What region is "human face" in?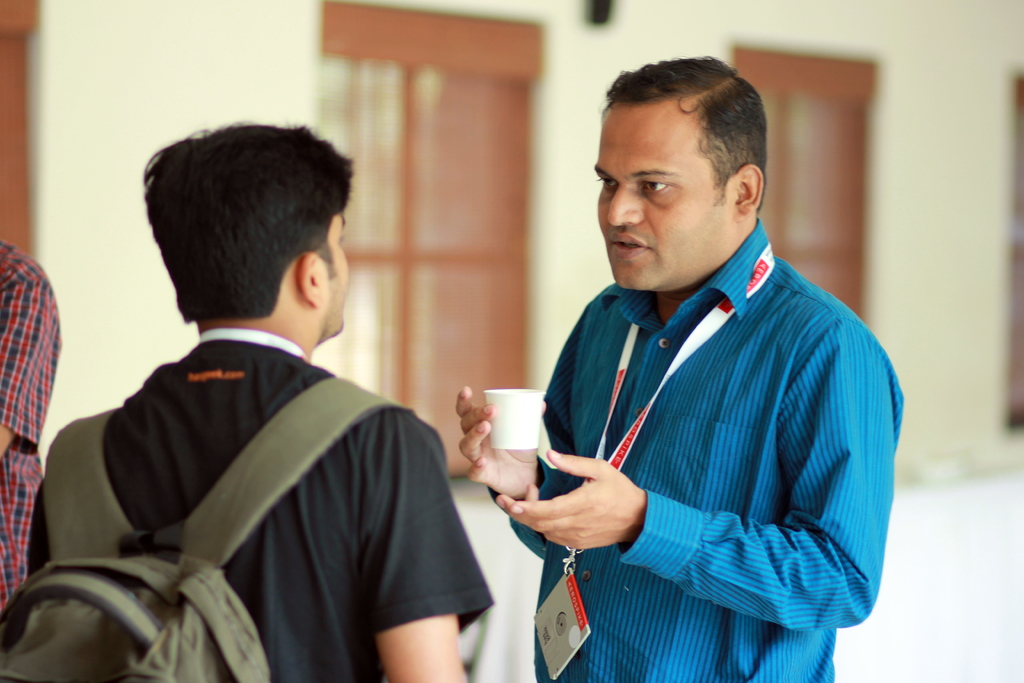
x1=322 y1=213 x2=351 y2=336.
